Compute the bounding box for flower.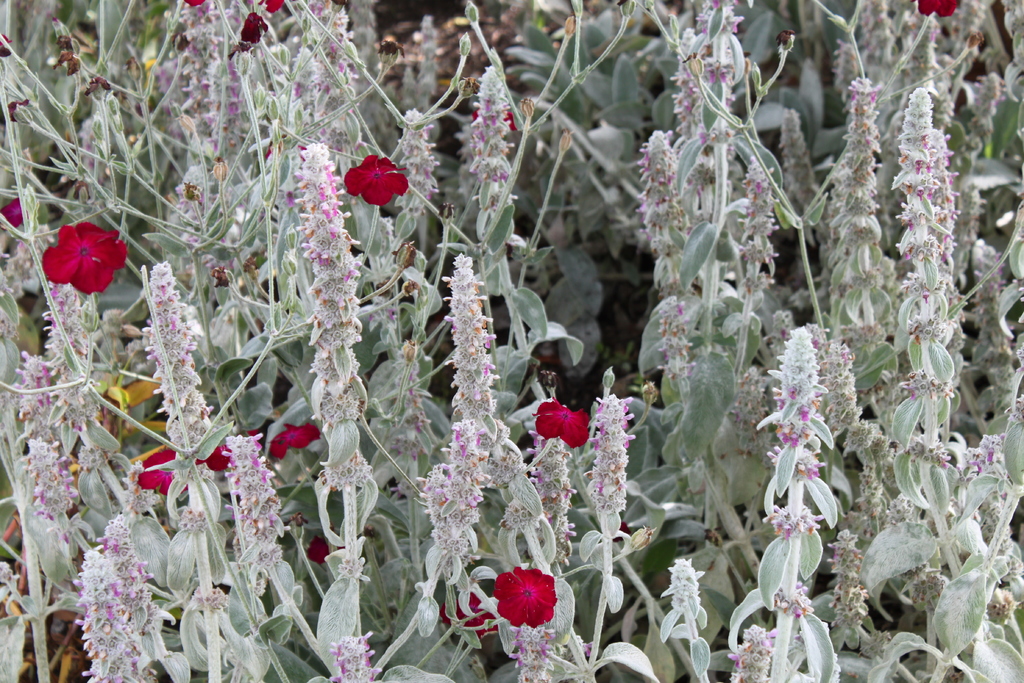
x1=531, y1=394, x2=589, y2=447.
